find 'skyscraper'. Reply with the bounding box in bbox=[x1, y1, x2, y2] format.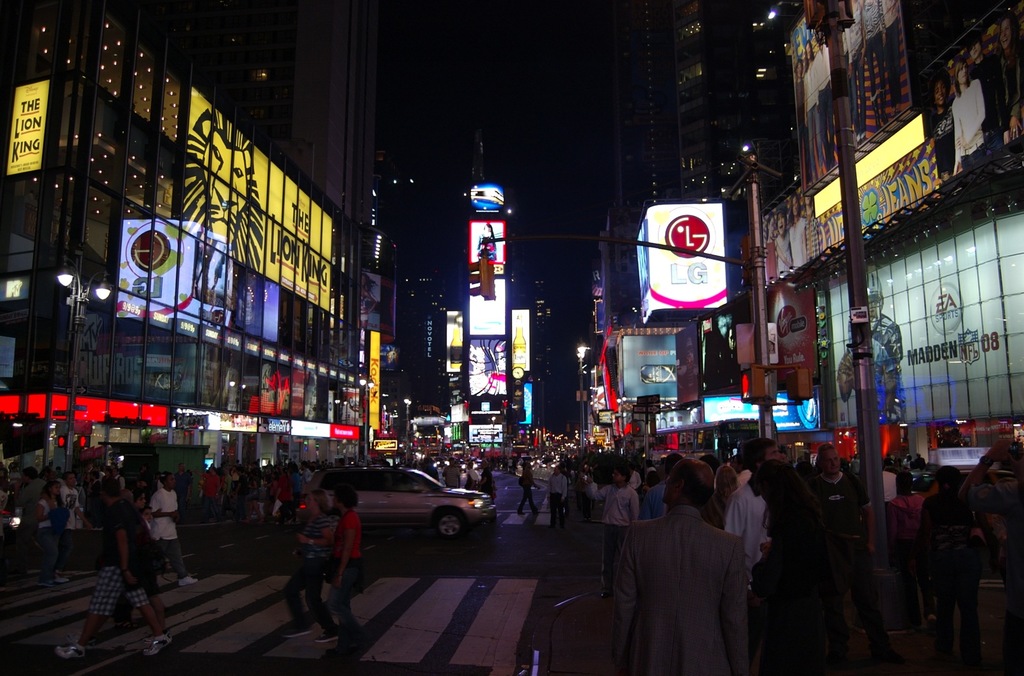
bbox=[703, 0, 1018, 450].
